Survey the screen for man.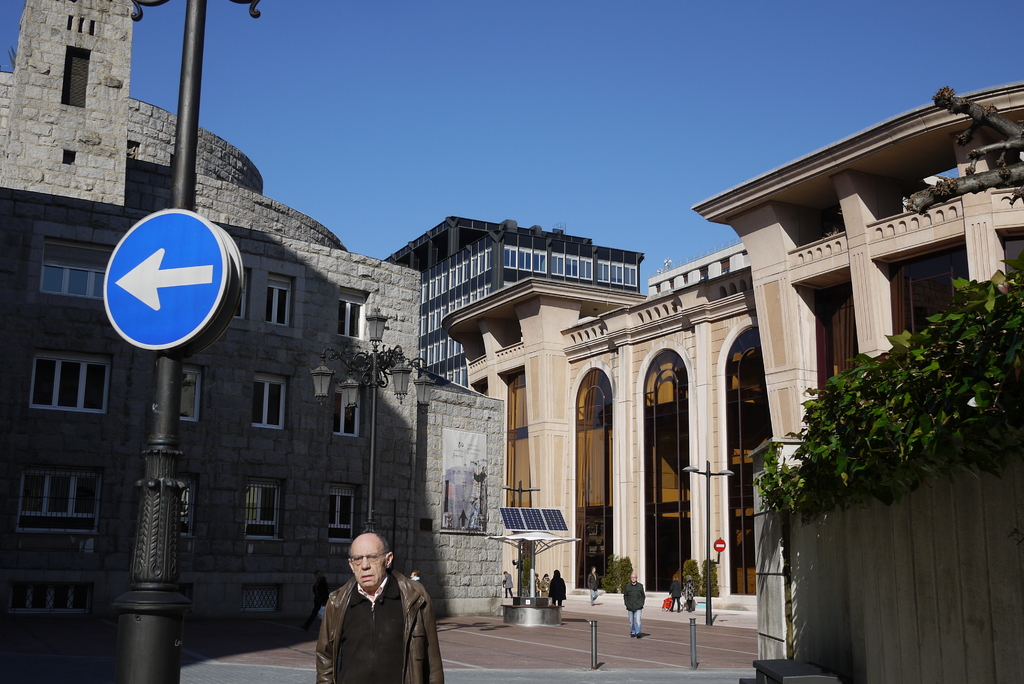
Survey found: <bbox>405, 567, 425, 590</bbox>.
